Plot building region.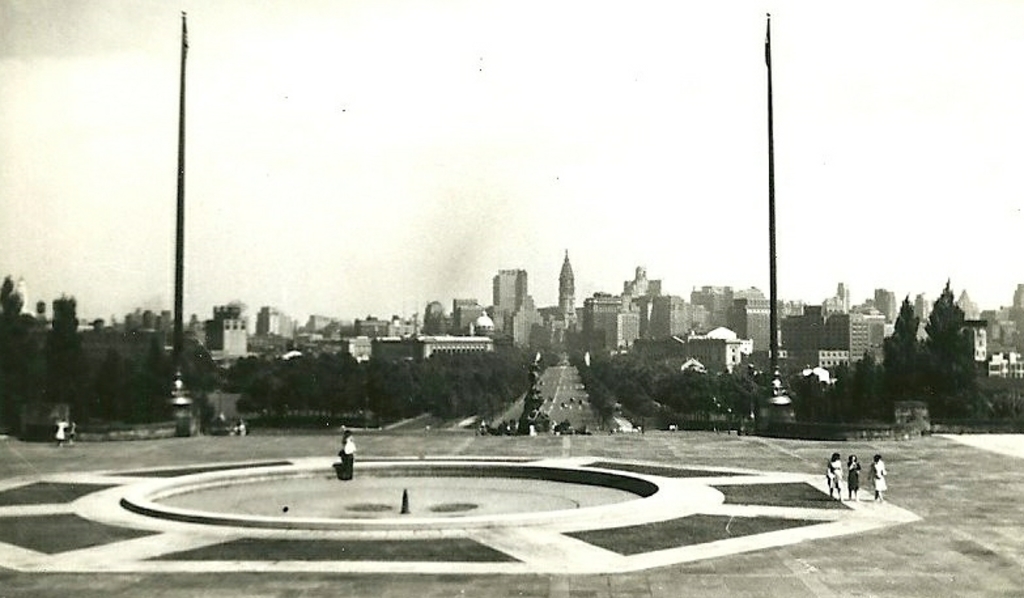
Plotted at detection(604, 310, 641, 357).
